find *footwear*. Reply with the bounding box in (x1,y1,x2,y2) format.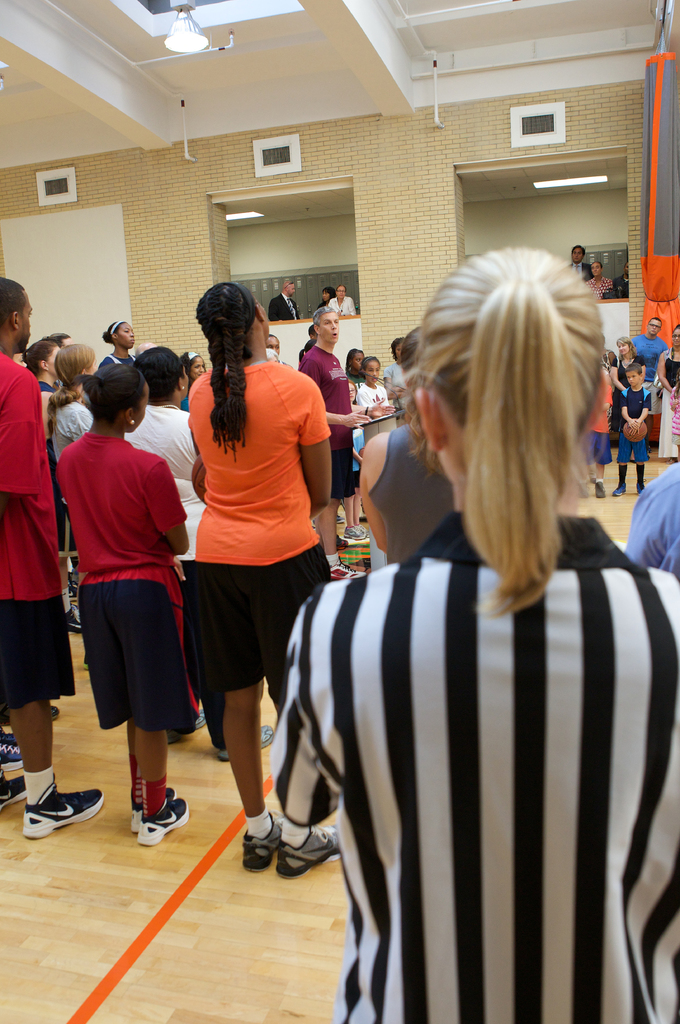
(216,723,277,763).
